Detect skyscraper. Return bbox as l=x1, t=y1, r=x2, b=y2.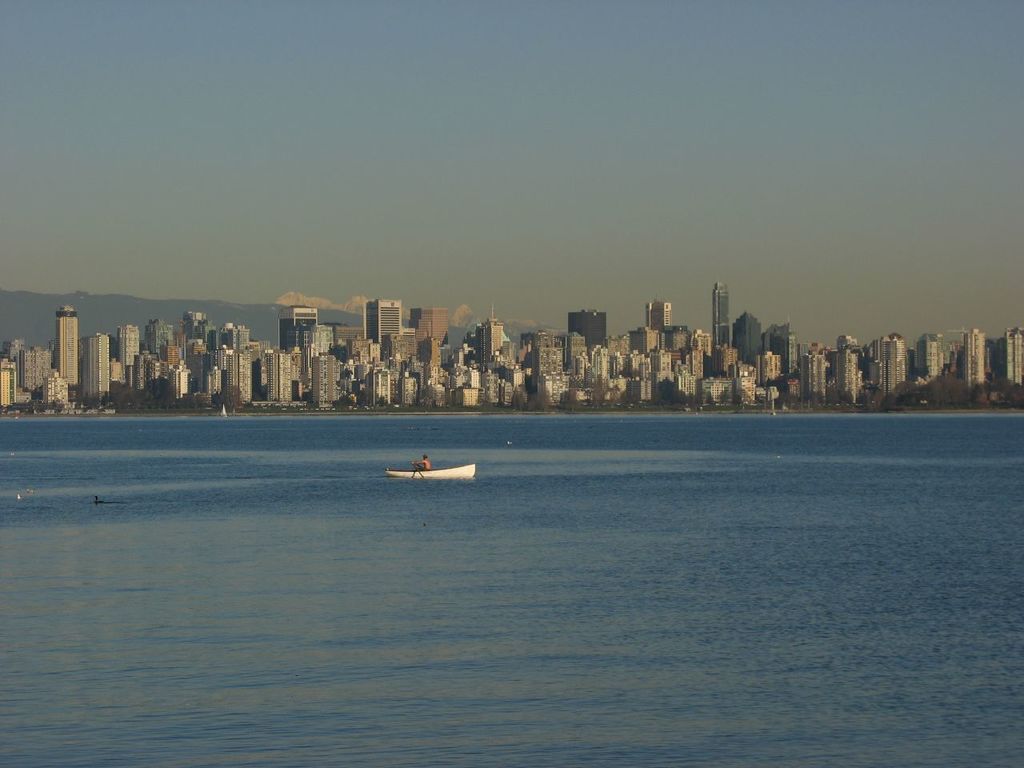
l=130, t=354, r=151, b=390.
